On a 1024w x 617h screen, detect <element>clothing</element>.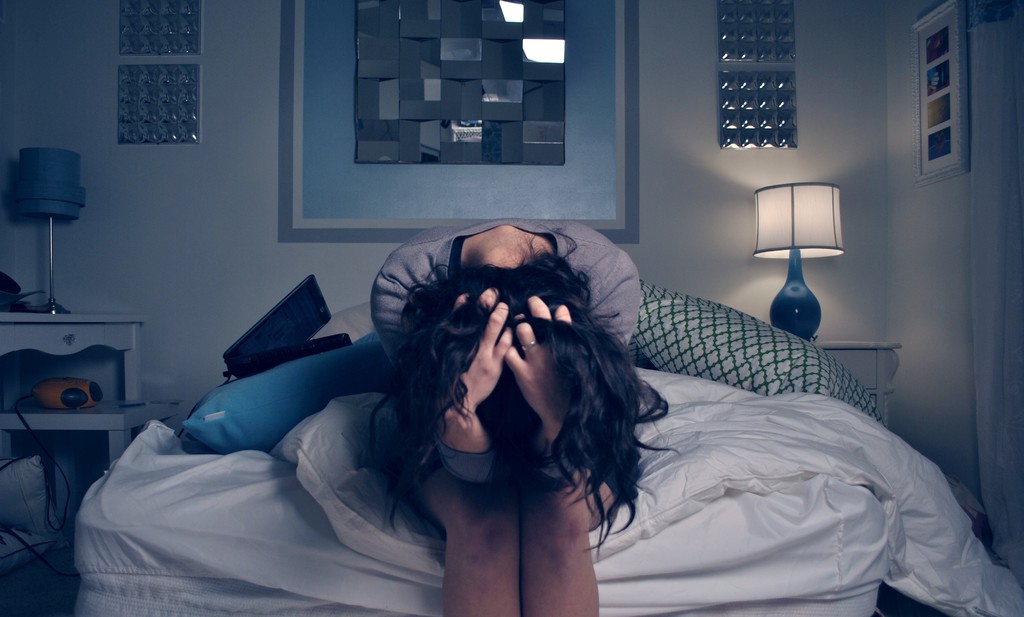
371, 213, 641, 483.
